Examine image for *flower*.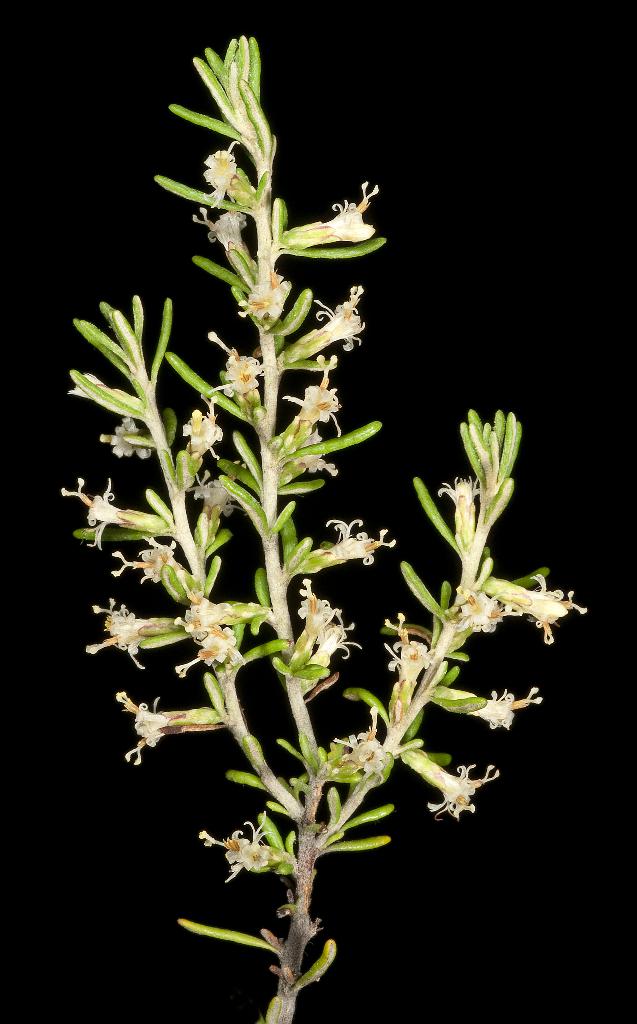
Examination result: [x1=200, y1=147, x2=252, y2=200].
